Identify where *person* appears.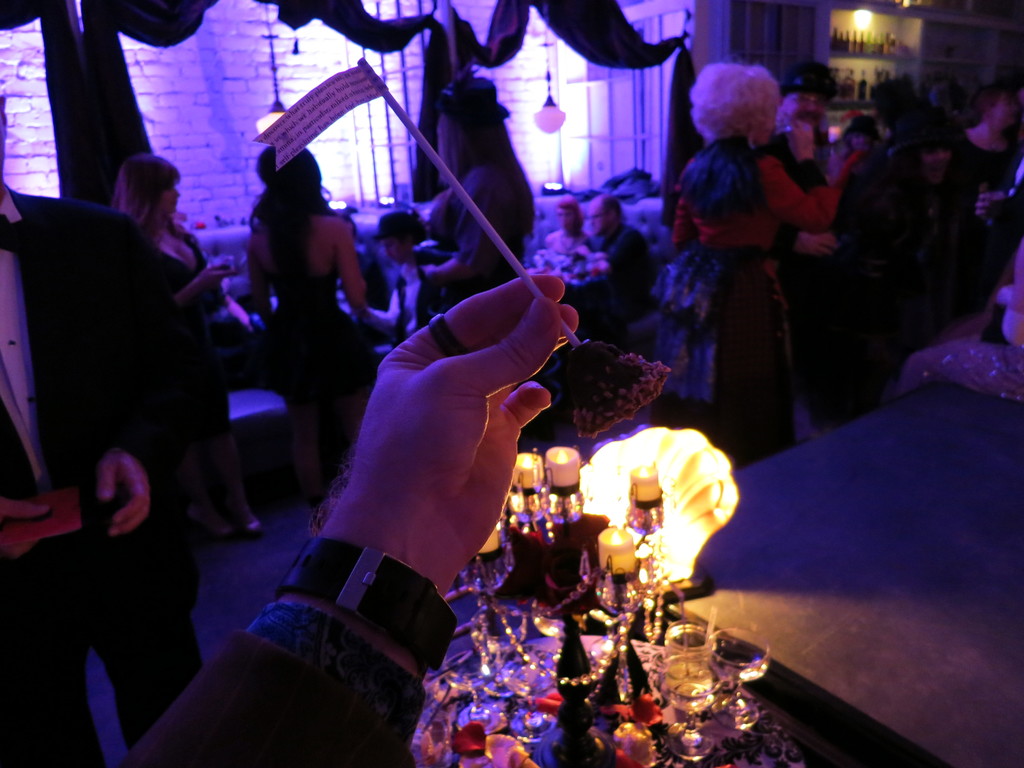
Appears at select_region(573, 197, 666, 358).
